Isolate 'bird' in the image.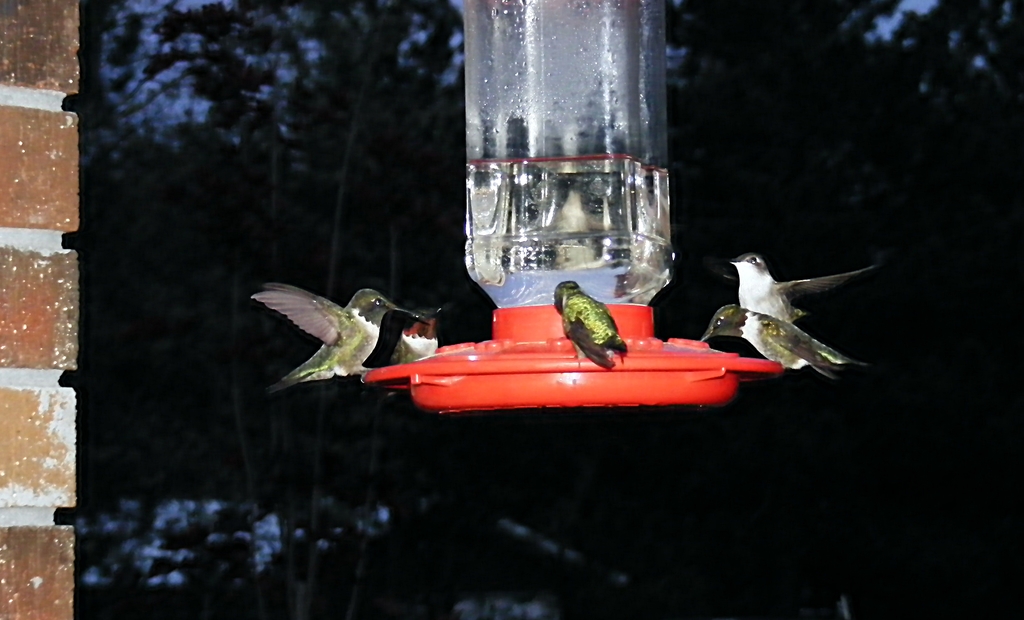
Isolated region: 554/283/628/366.
